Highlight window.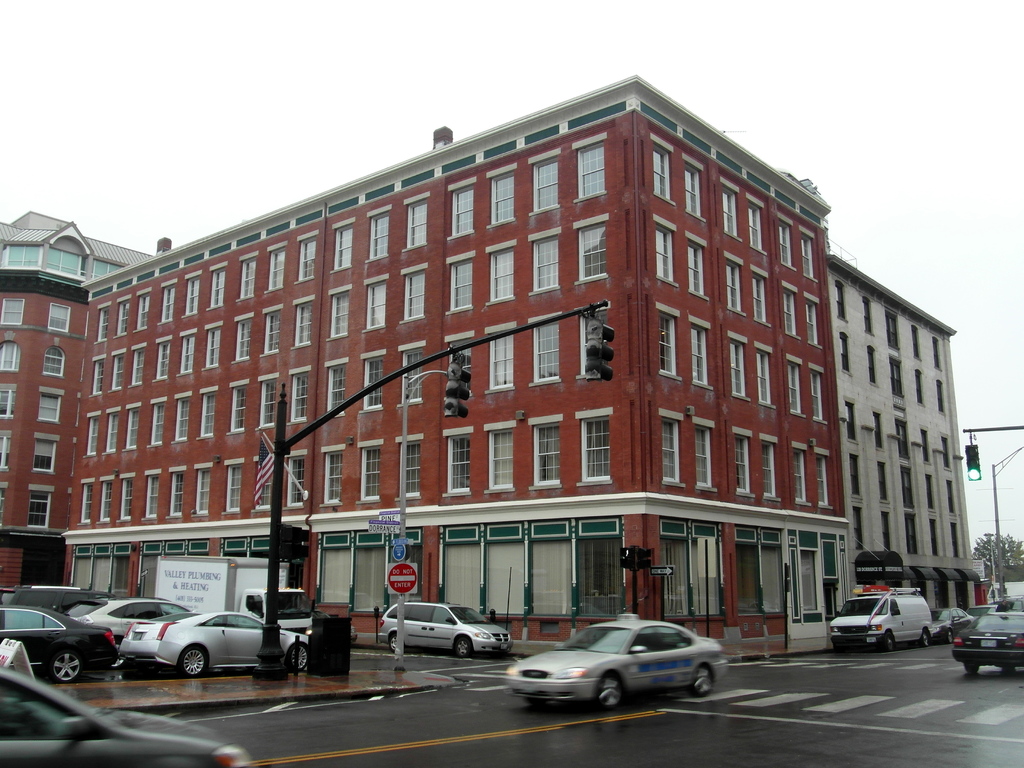
Highlighted region: box=[329, 290, 349, 338].
